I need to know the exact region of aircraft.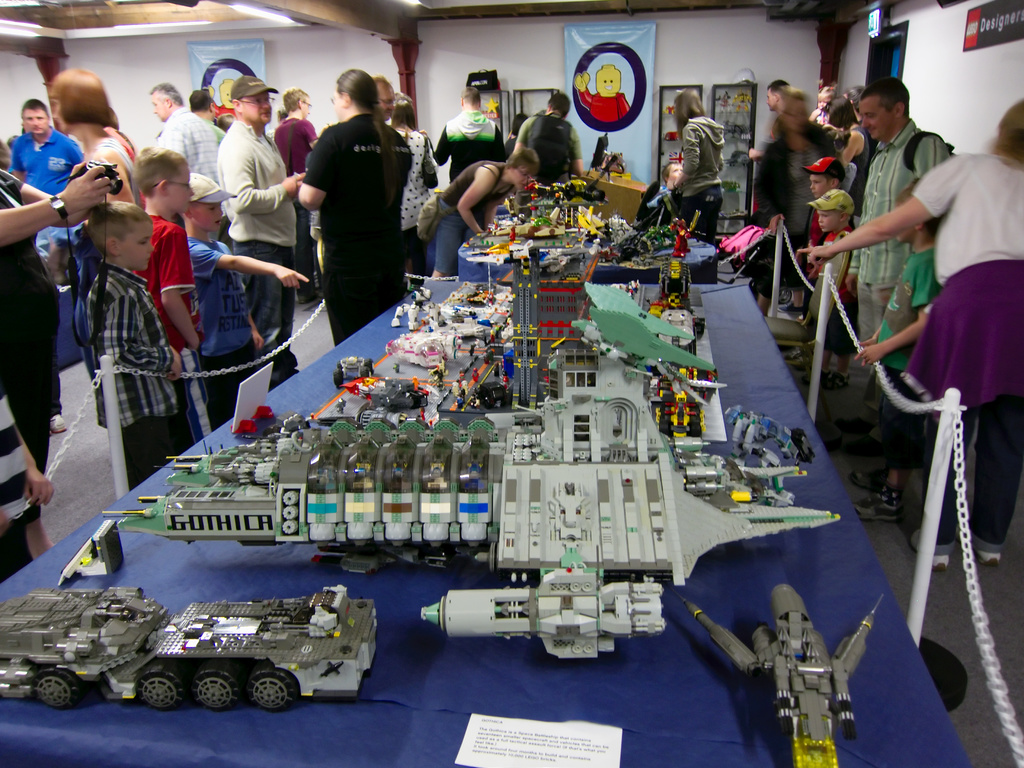
Region: detection(676, 579, 884, 767).
